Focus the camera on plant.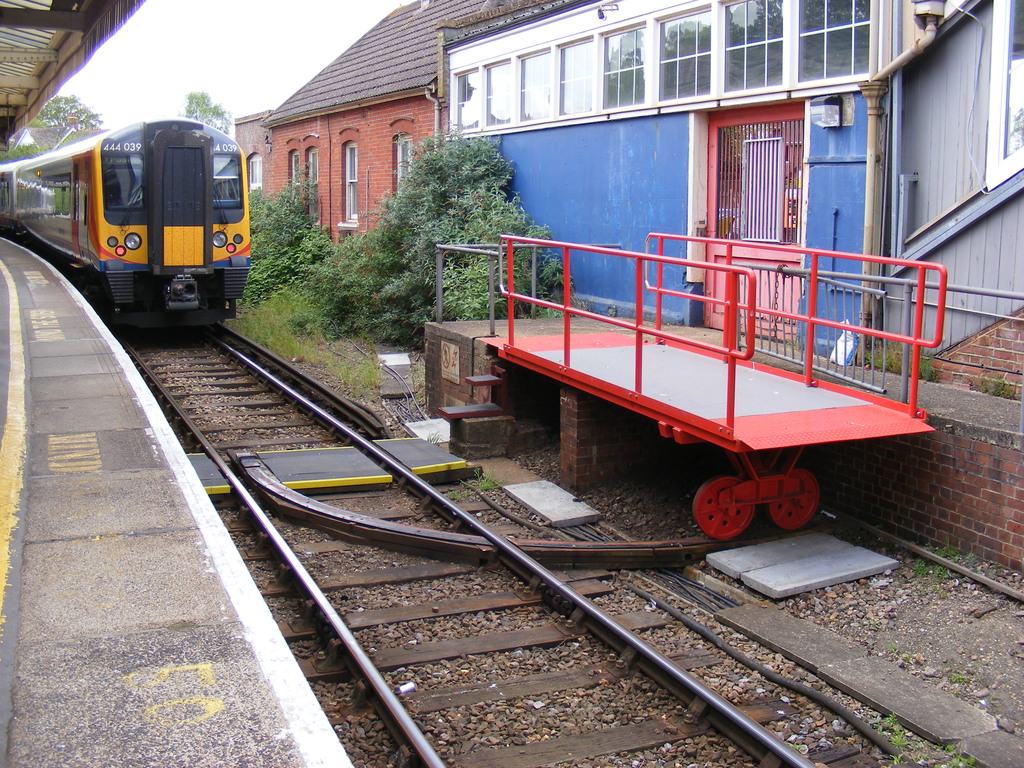
Focus region: {"left": 424, "top": 429, "right": 443, "bottom": 444}.
